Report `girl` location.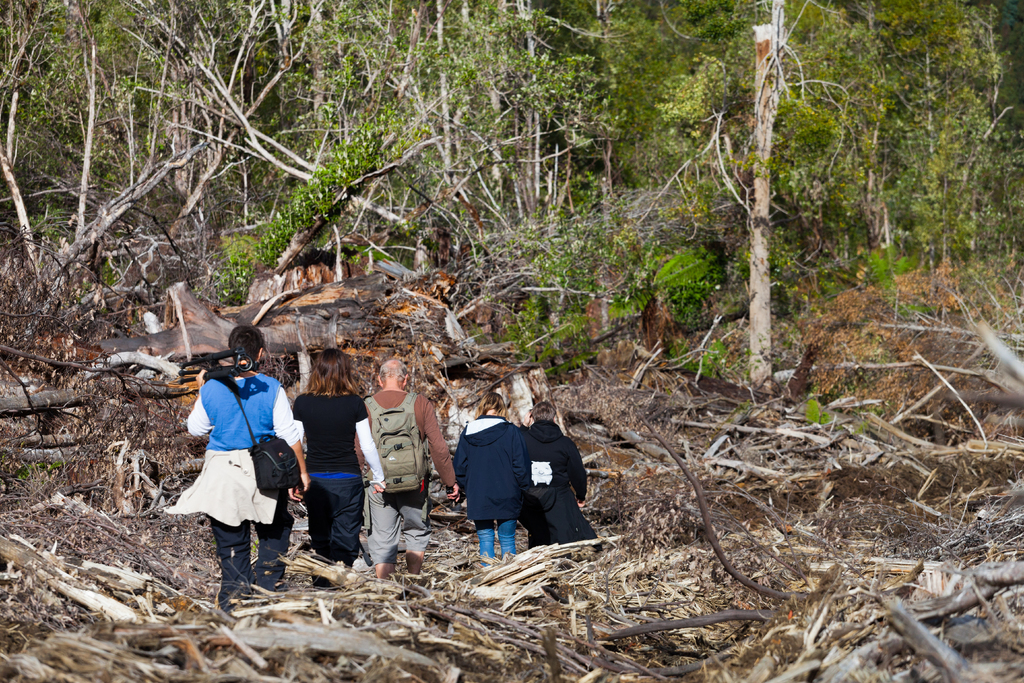
Report: select_region(162, 318, 307, 612).
